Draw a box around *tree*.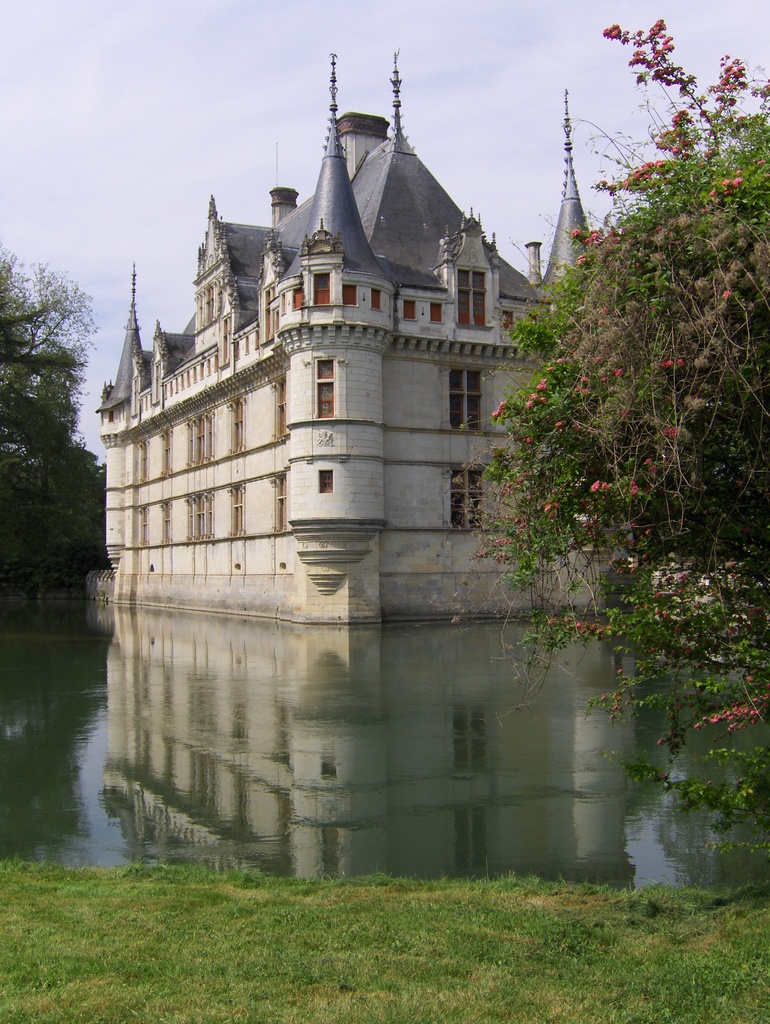
{"x1": 7, "y1": 221, "x2": 89, "y2": 606}.
